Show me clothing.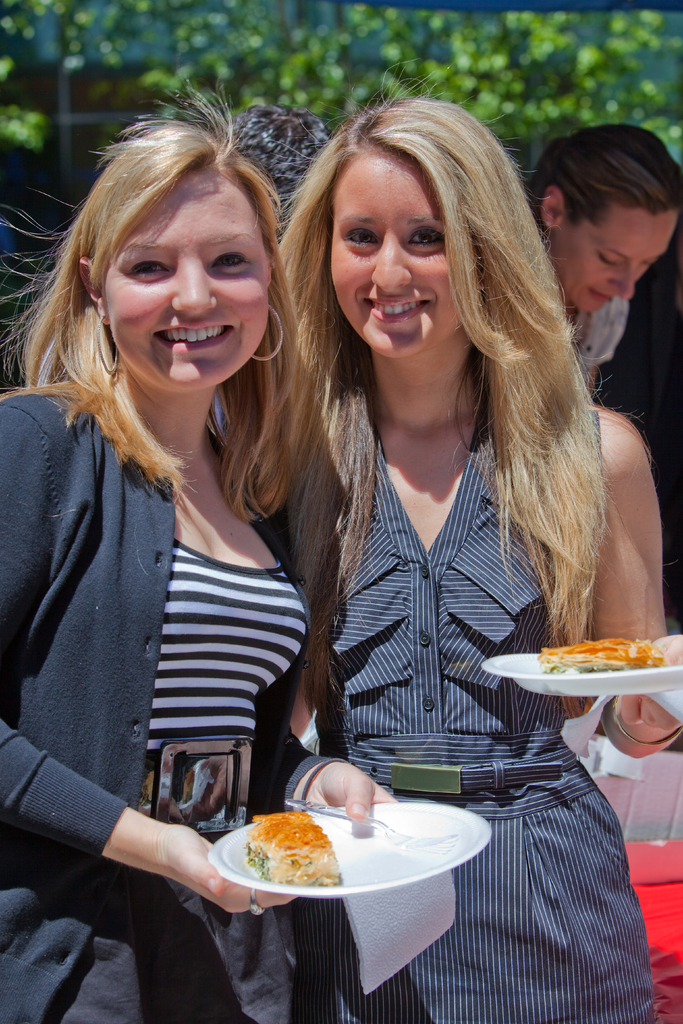
clothing is here: {"x1": 0, "y1": 403, "x2": 314, "y2": 1023}.
